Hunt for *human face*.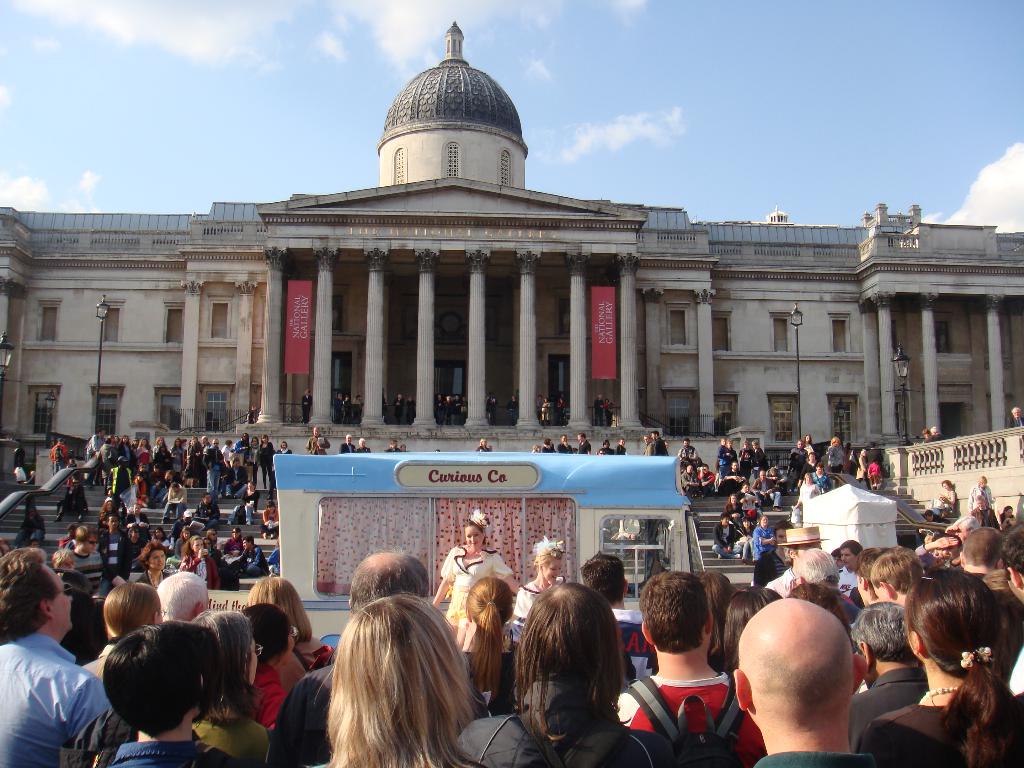
Hunted down at 934,549,940,555.
